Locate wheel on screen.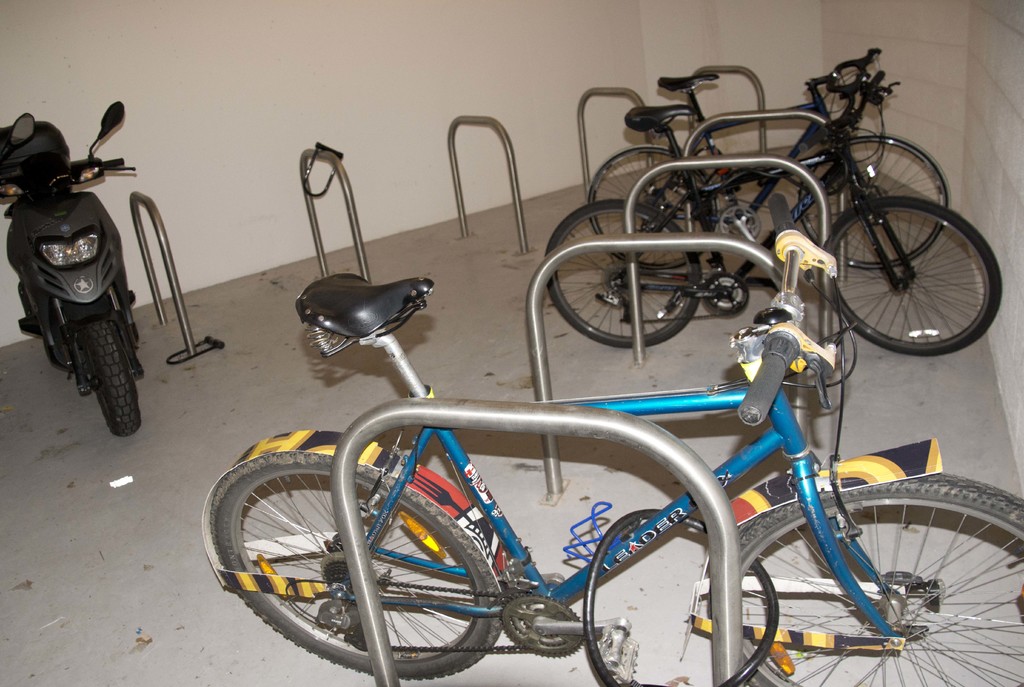
On screen at 544:191:706:348.
